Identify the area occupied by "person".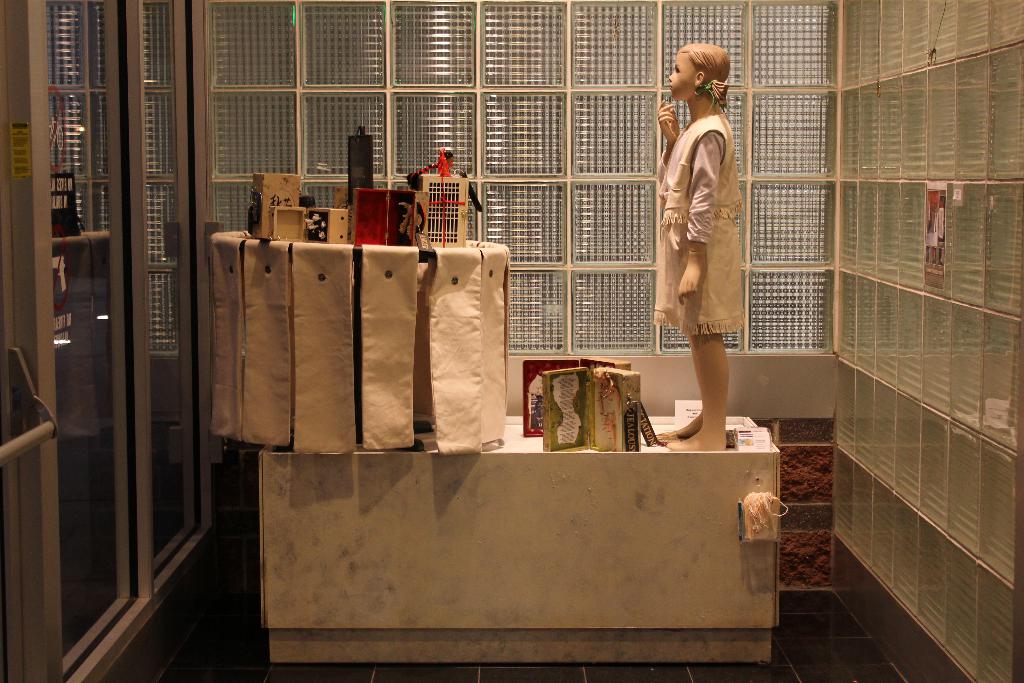
Area: left=653, top=47, right=751, bottom=457.
